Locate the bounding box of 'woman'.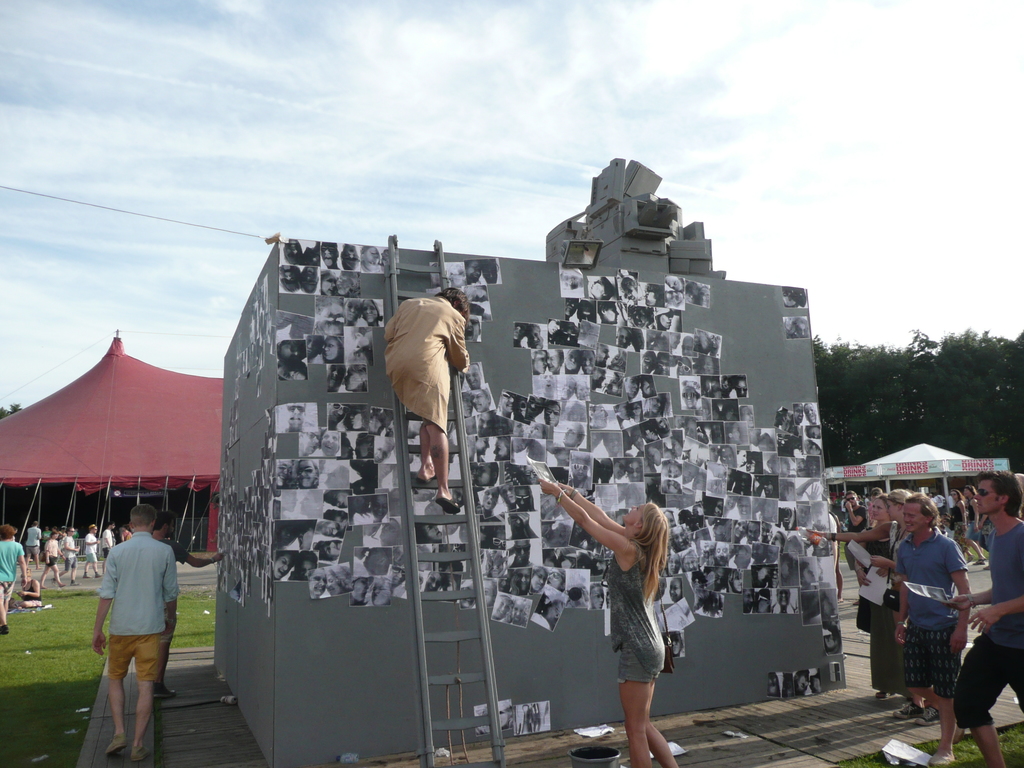
Bounding box: box(851, 495, 892, 698).
